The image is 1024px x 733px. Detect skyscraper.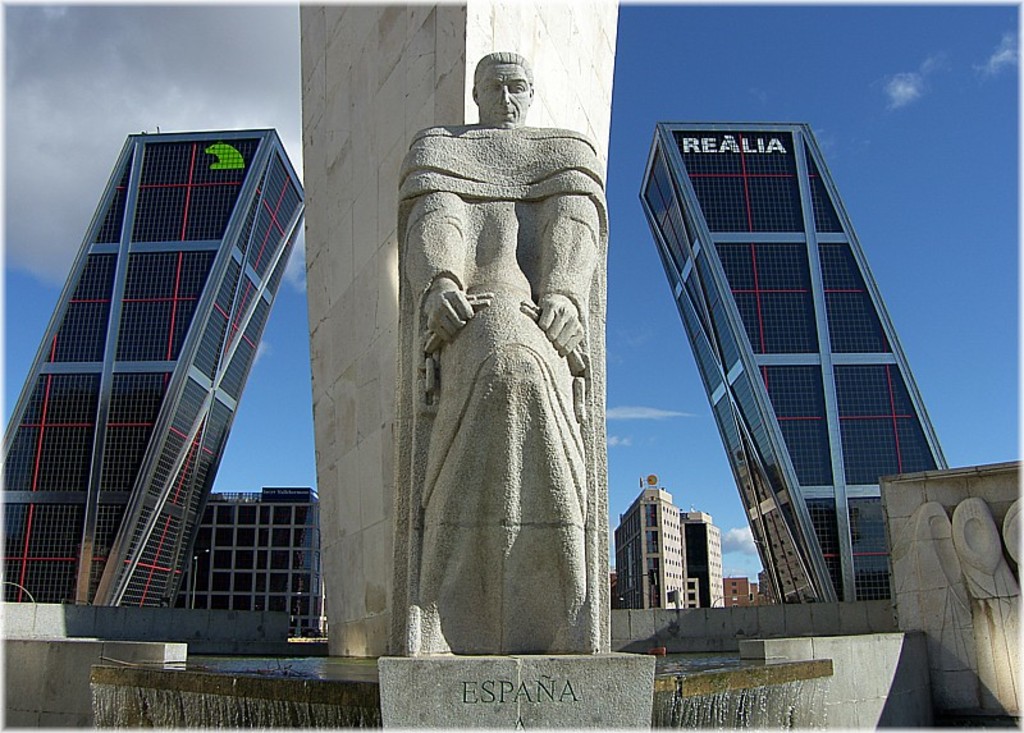
Detection: 613 471 699 620.
